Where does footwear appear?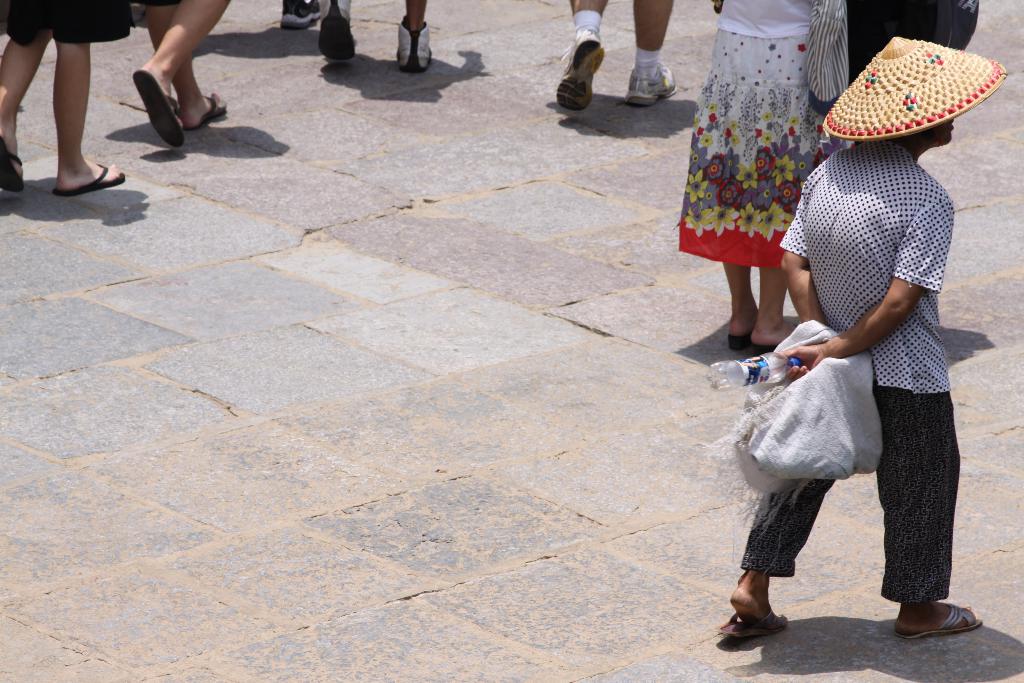
Appears at x1=547 y1=24 x2=607 y2=111.
